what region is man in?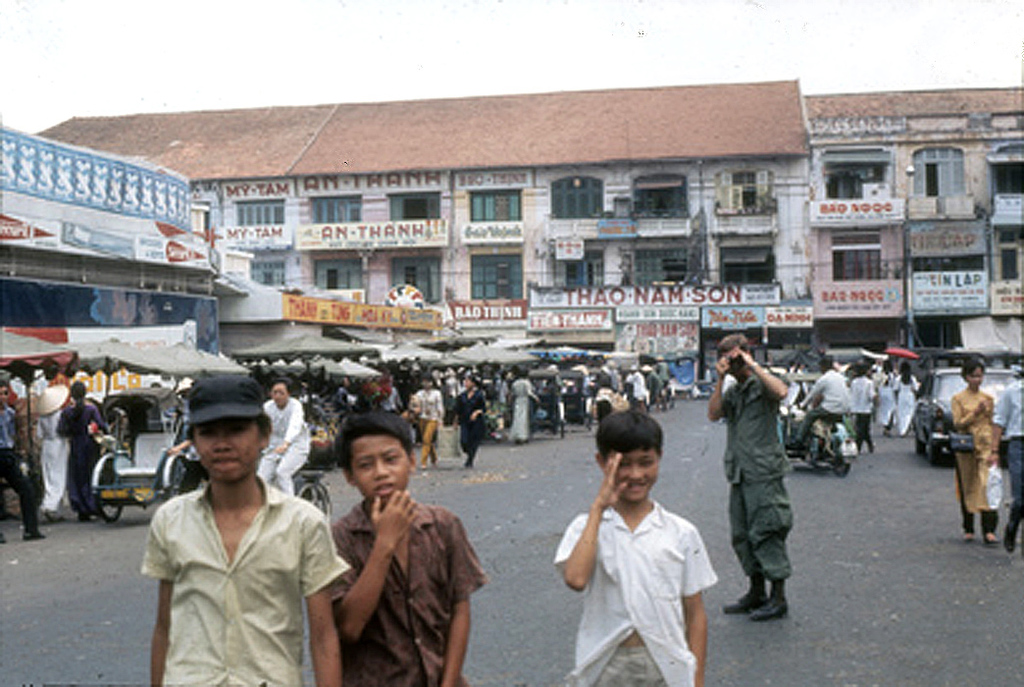
(254,379,314,502).
